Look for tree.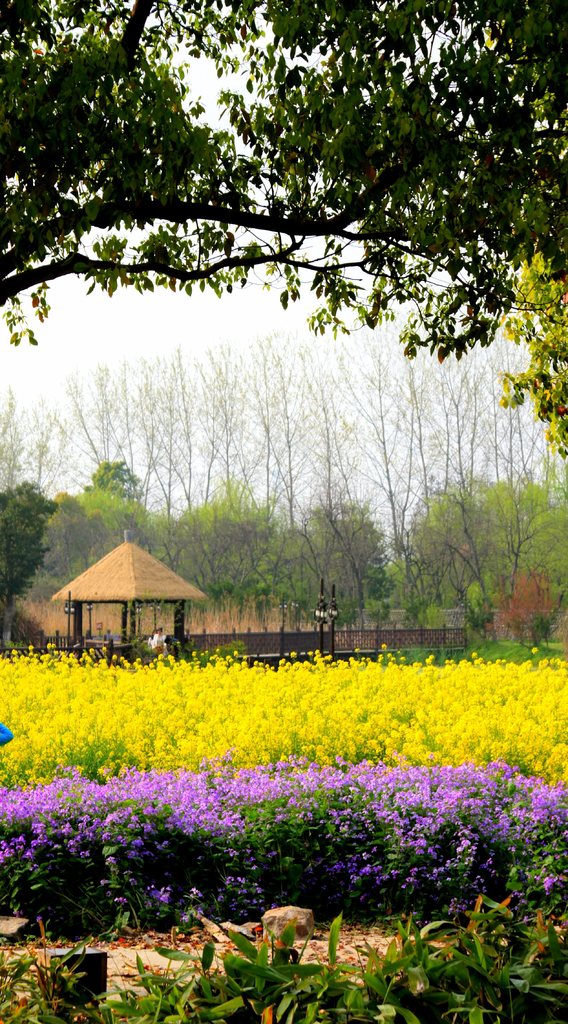
Found: pyautogui.locateOnScreen(301, 333, 371, 598).
